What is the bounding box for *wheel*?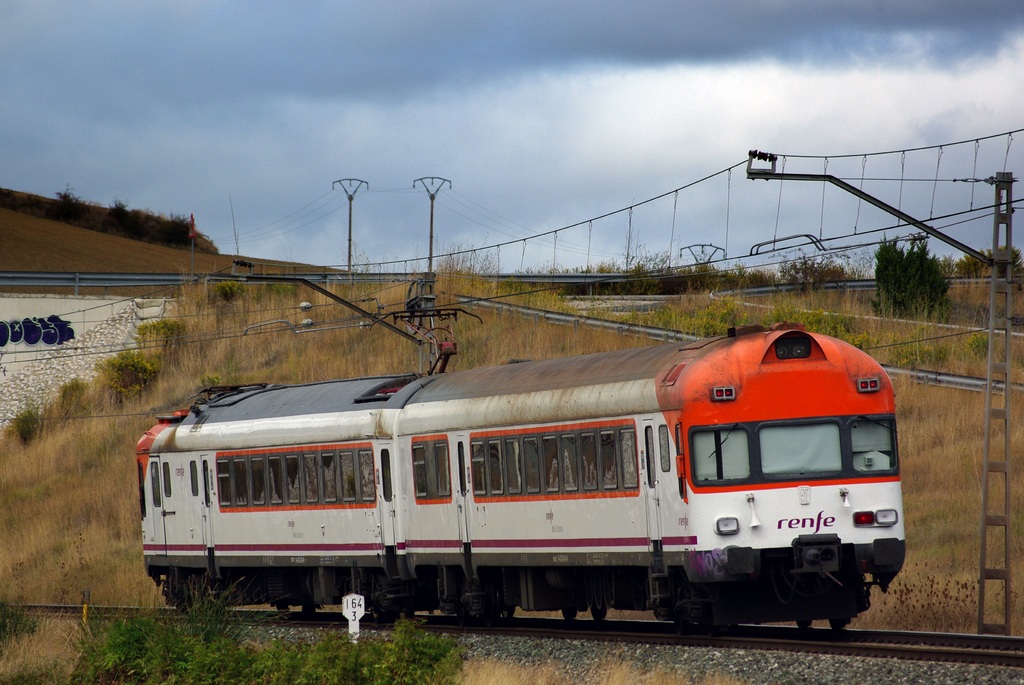
<box>561,604,572,624</box>.
